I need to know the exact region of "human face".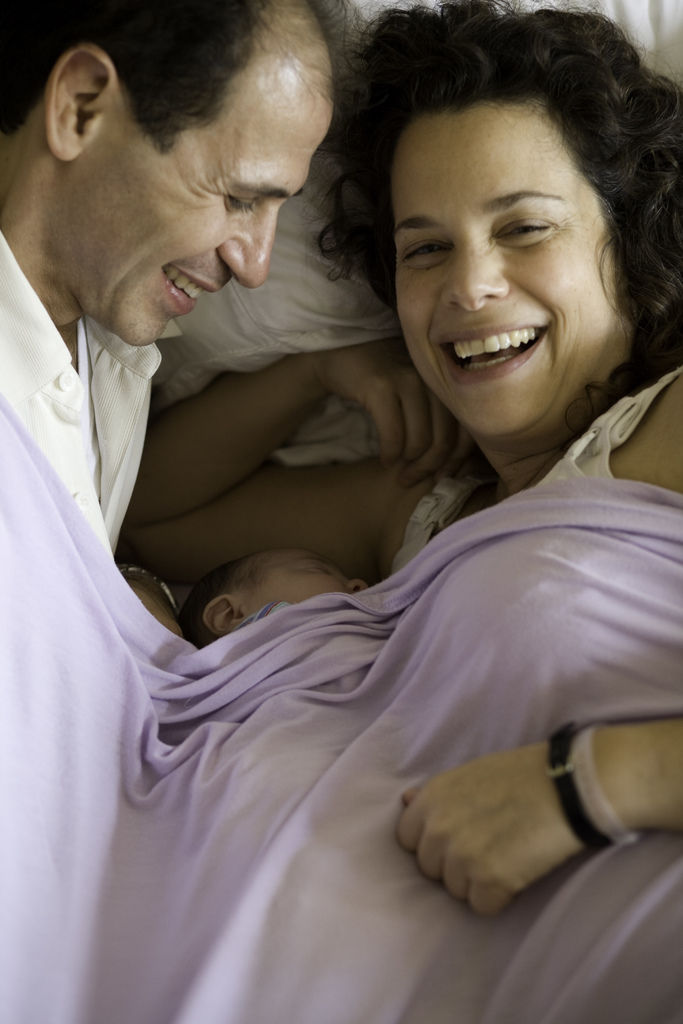
Region: bbox=(57, 77, 337, 344).
